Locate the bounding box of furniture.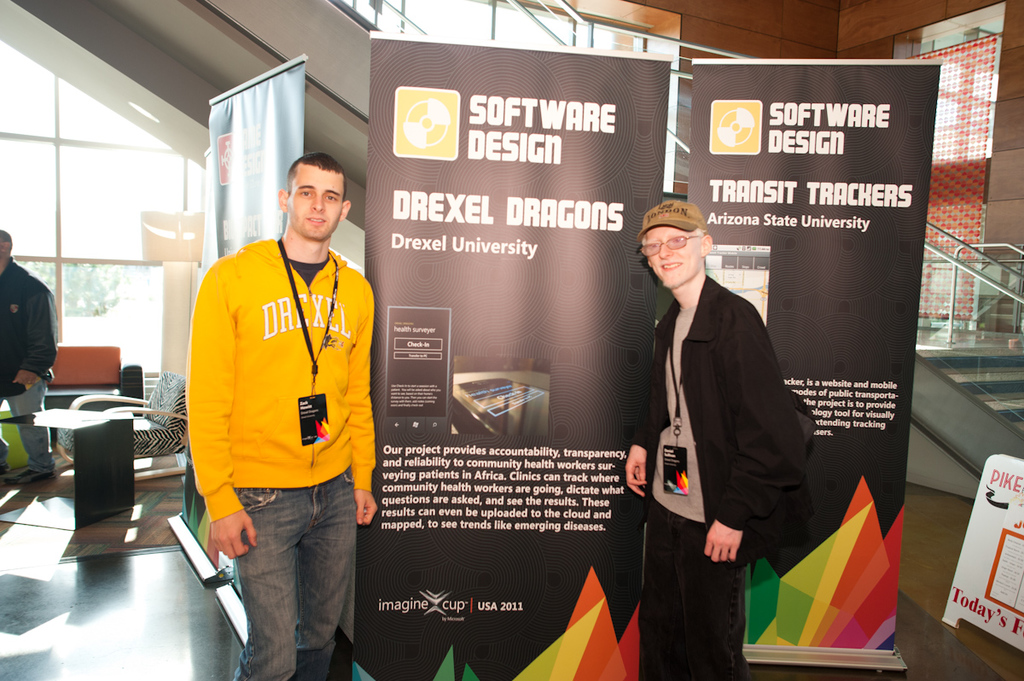
Bounding box: {"x1": 49, "y1": 372, "x2": 188, "y2": 488}.
